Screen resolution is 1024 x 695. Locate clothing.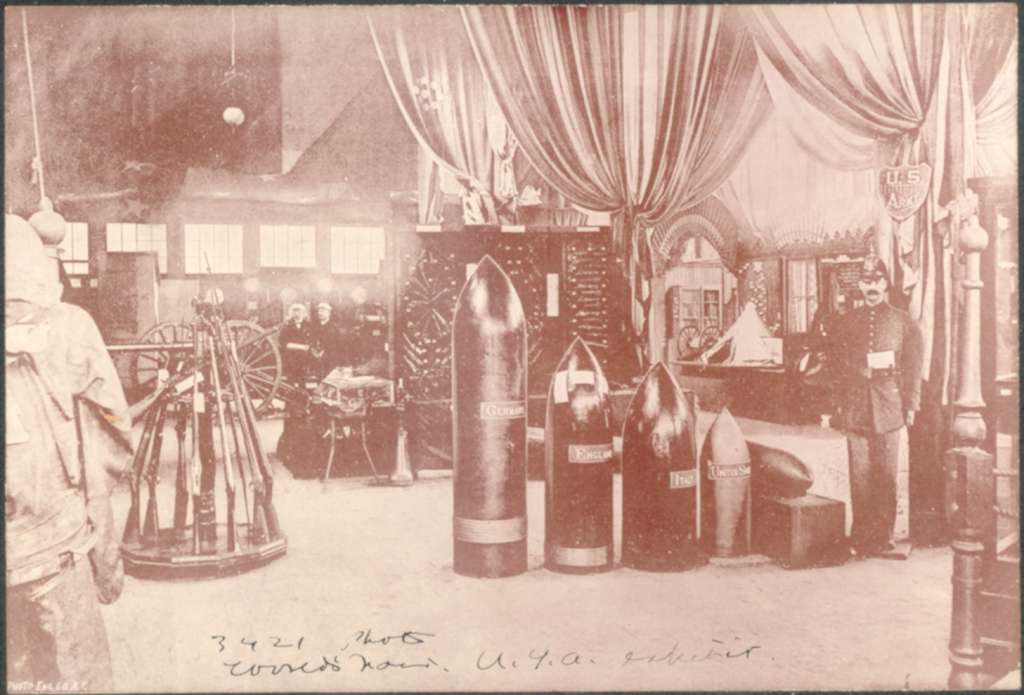
3:251:143:693.
